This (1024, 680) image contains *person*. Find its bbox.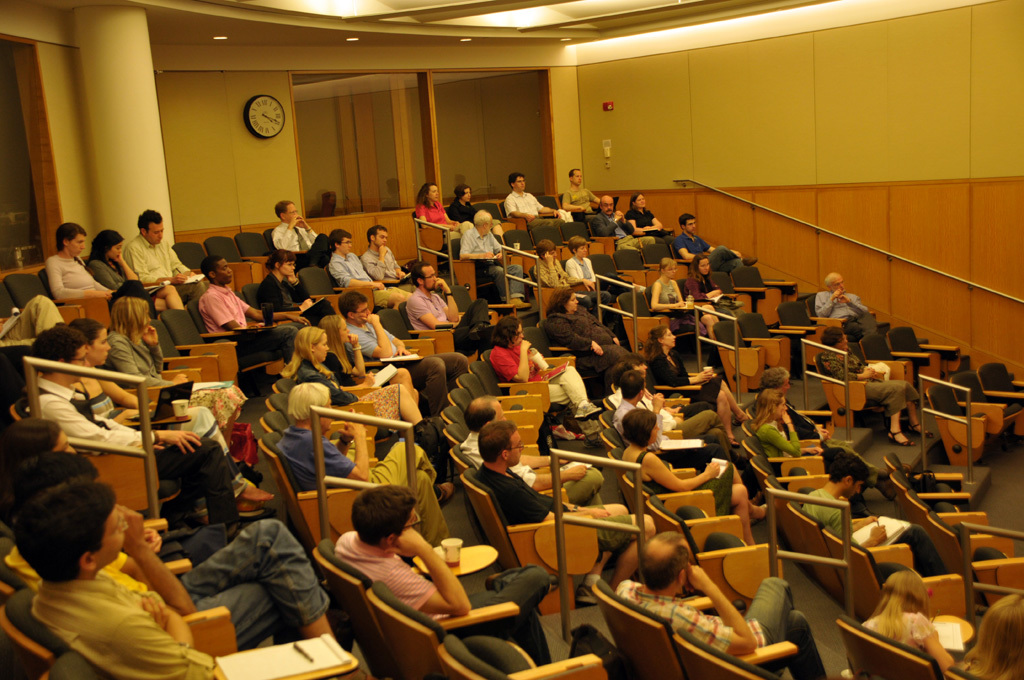
bbox(757, 367, 831, 457).
